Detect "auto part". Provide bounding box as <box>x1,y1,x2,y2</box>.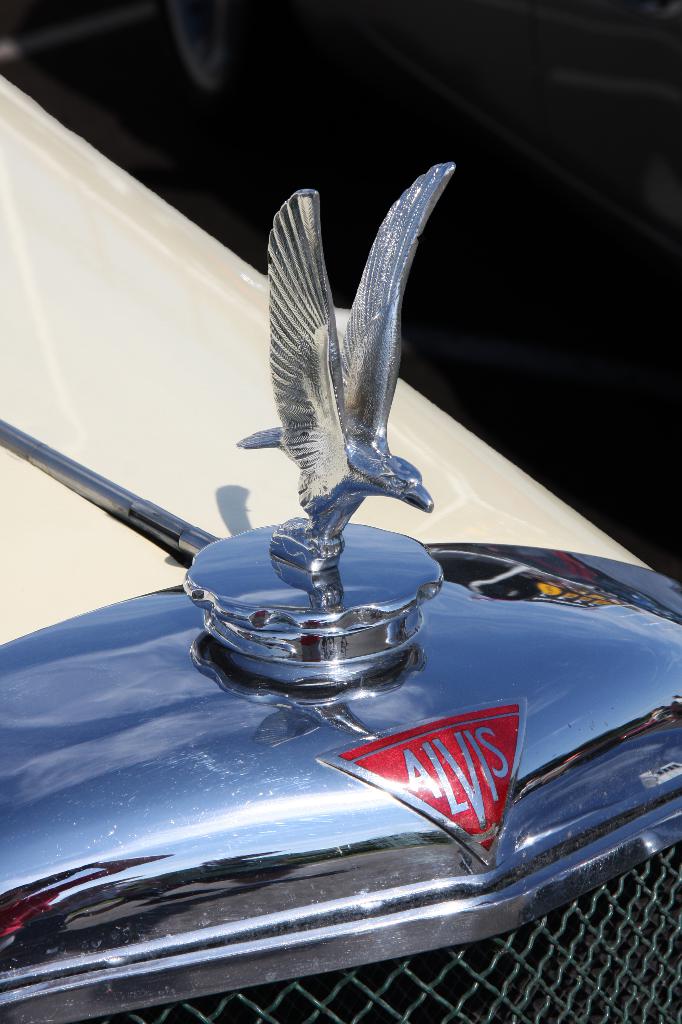
<box>0,68,665,657</box>.
